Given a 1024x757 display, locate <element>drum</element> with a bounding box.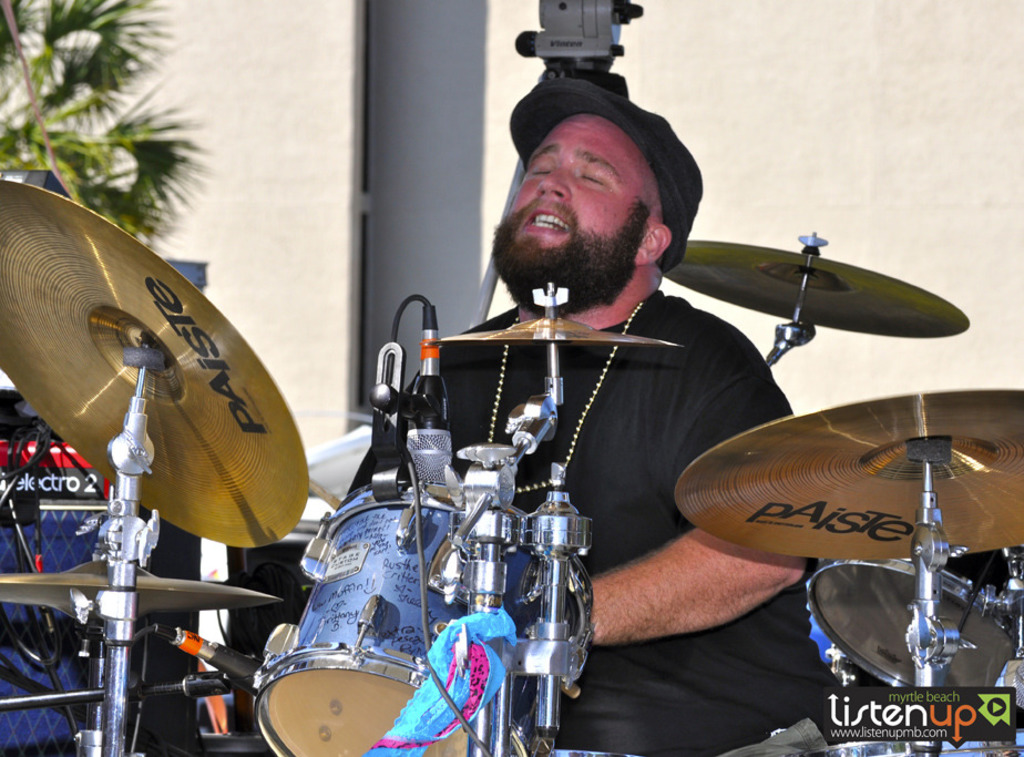
Located: 805,543,1023,690.
